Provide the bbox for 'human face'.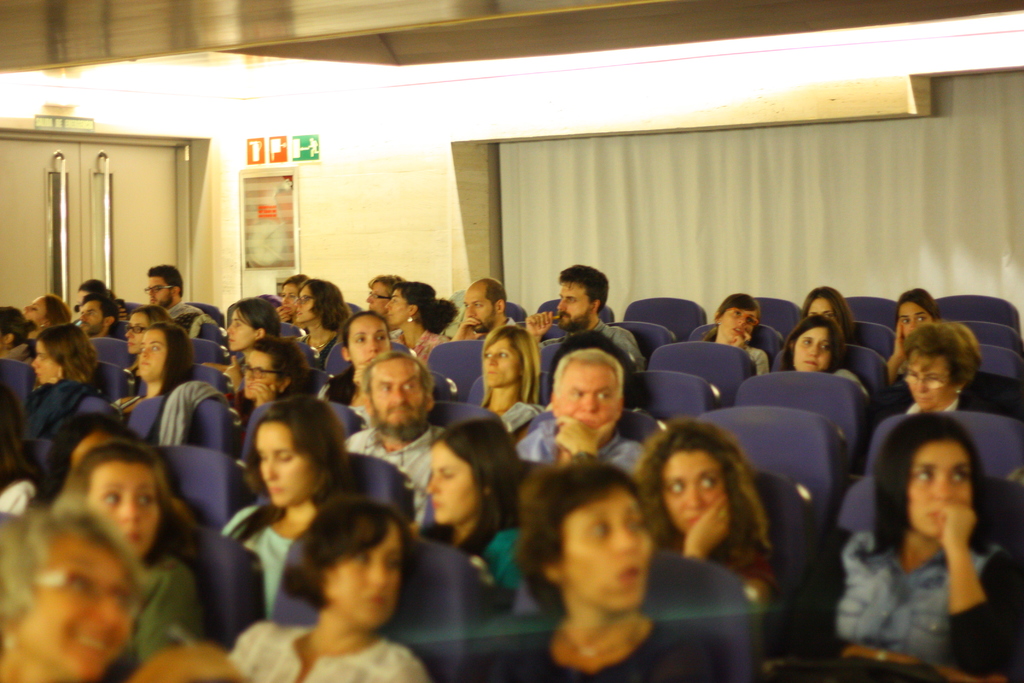
pyautogui.locateOnScreen(428, 445, 479, 520).
